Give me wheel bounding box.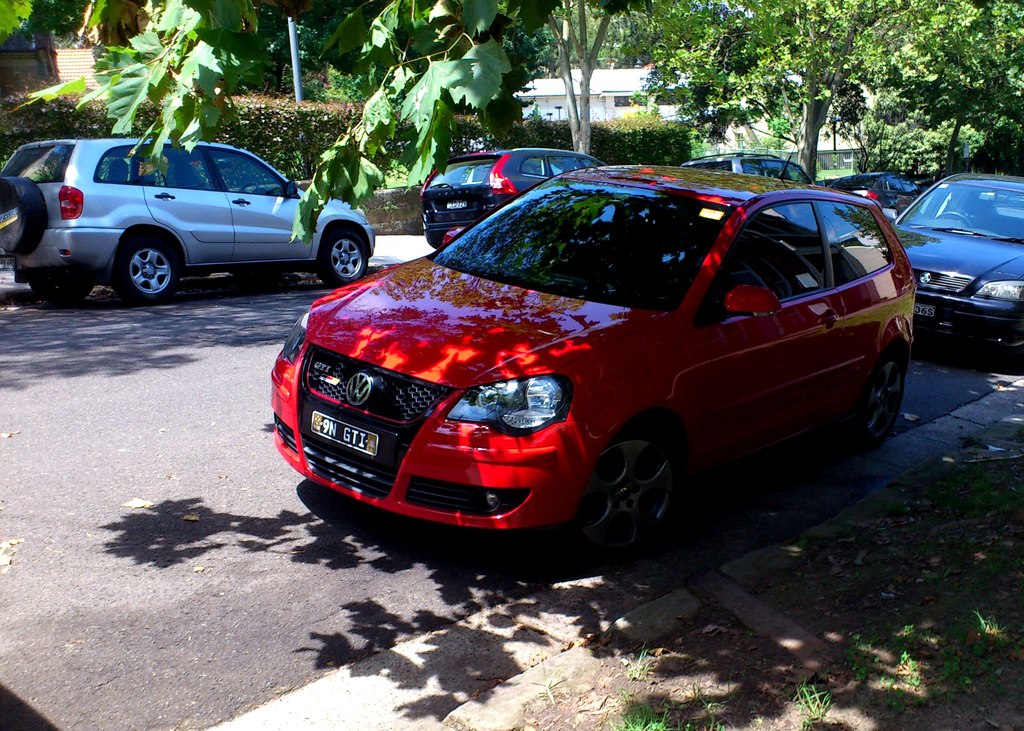
{"x1": 0, "y1": 174, "x2": 51, "y2": 265}.
